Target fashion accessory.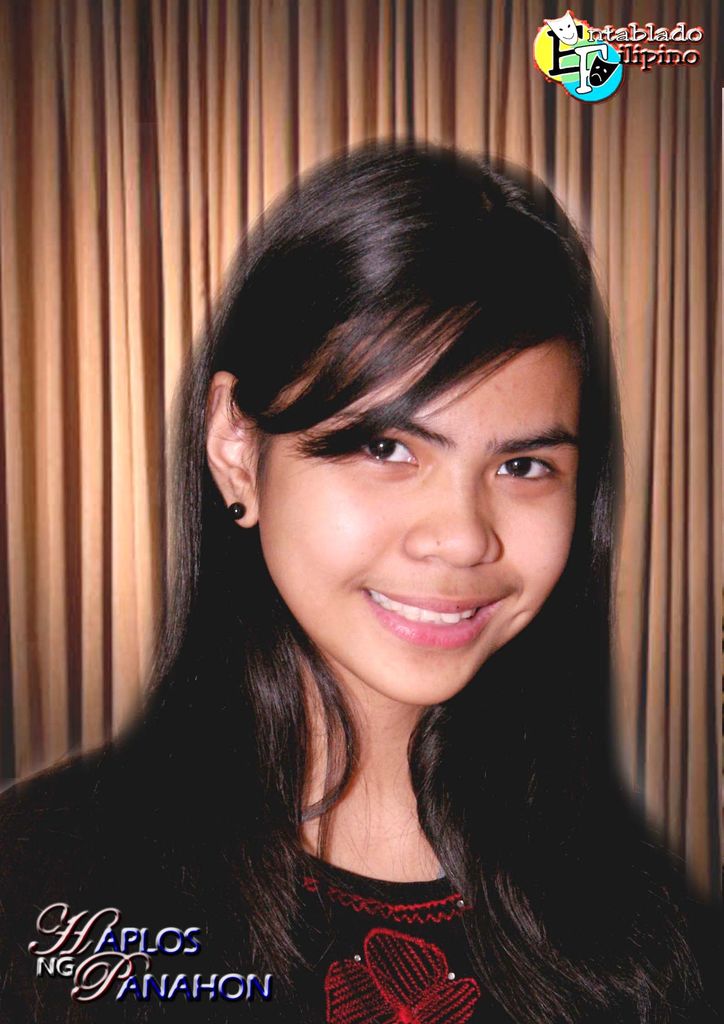
Target region: {"left": 223, "top": 501, "right": 246, "bottom": 518}.
